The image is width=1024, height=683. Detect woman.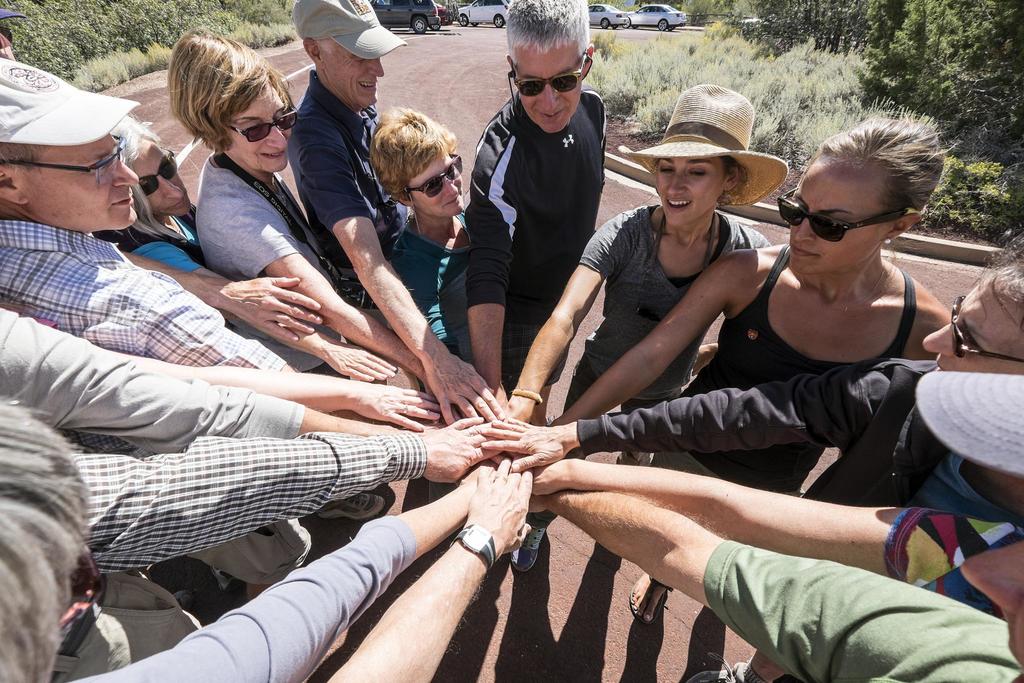
Detection: 464 229 1023 495.
